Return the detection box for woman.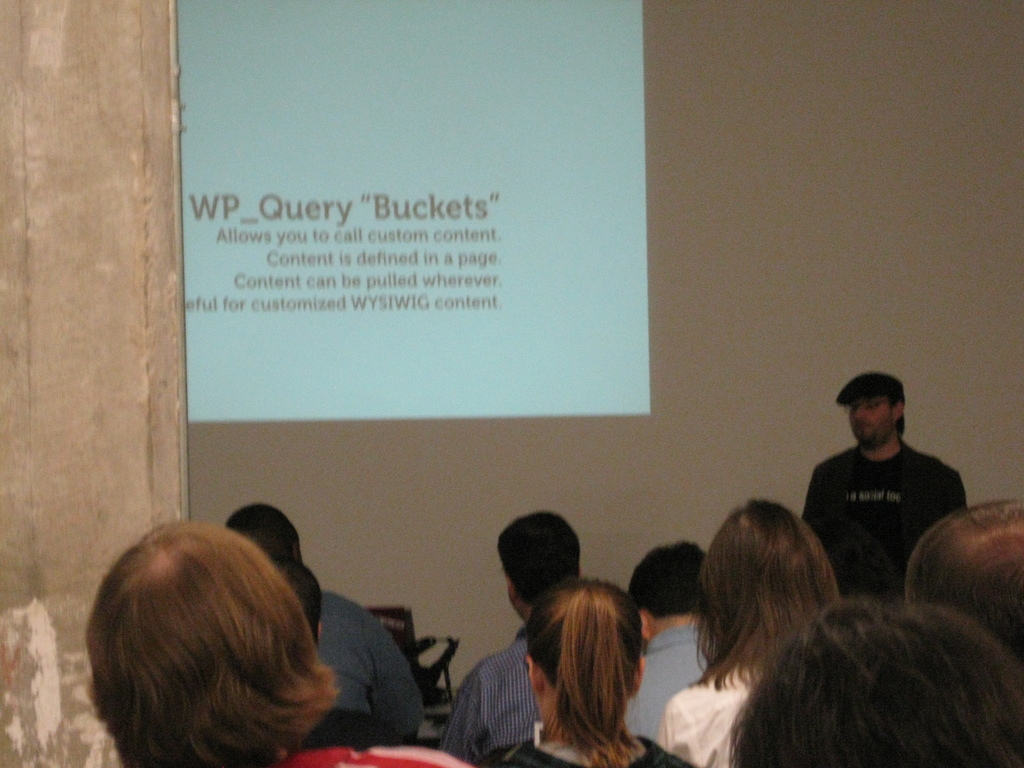
bbox(75, 519, 468, 767).
